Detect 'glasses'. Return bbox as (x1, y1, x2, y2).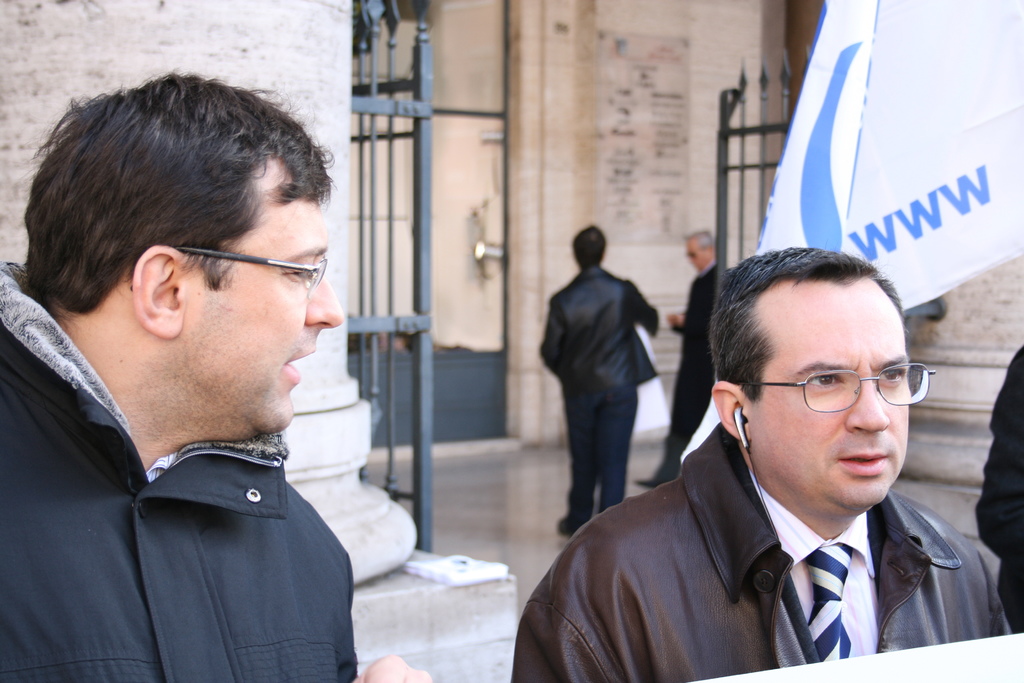
(744, 363, 928, 429).
